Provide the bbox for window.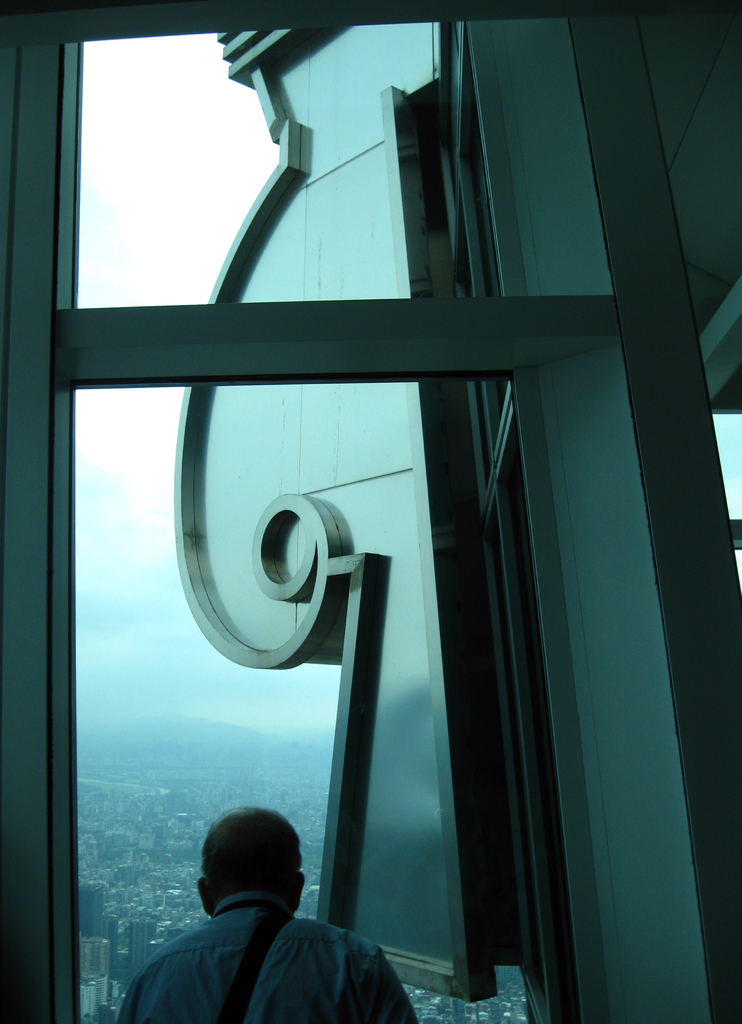
region(57, 8, 606, 301).
